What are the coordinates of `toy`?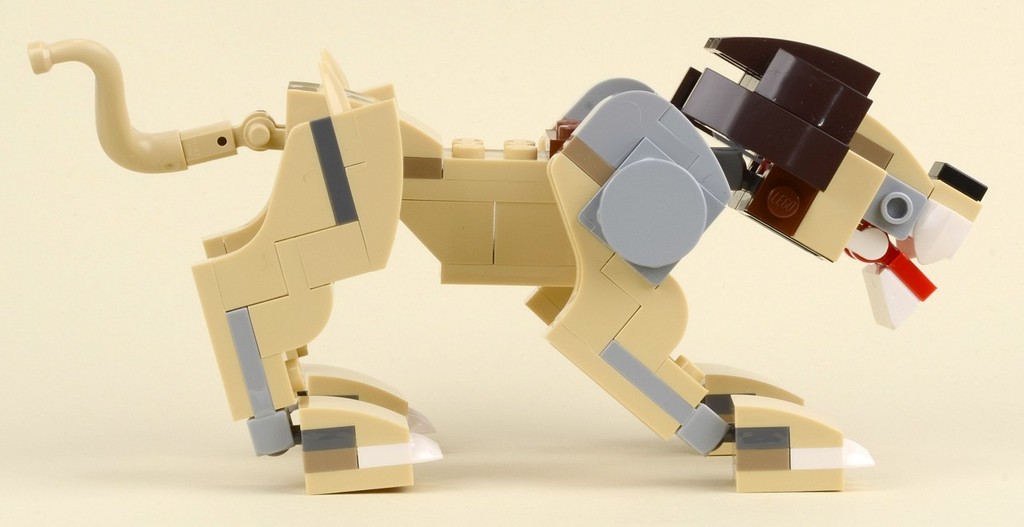
<region>84, 48, 931, 477</region>.
